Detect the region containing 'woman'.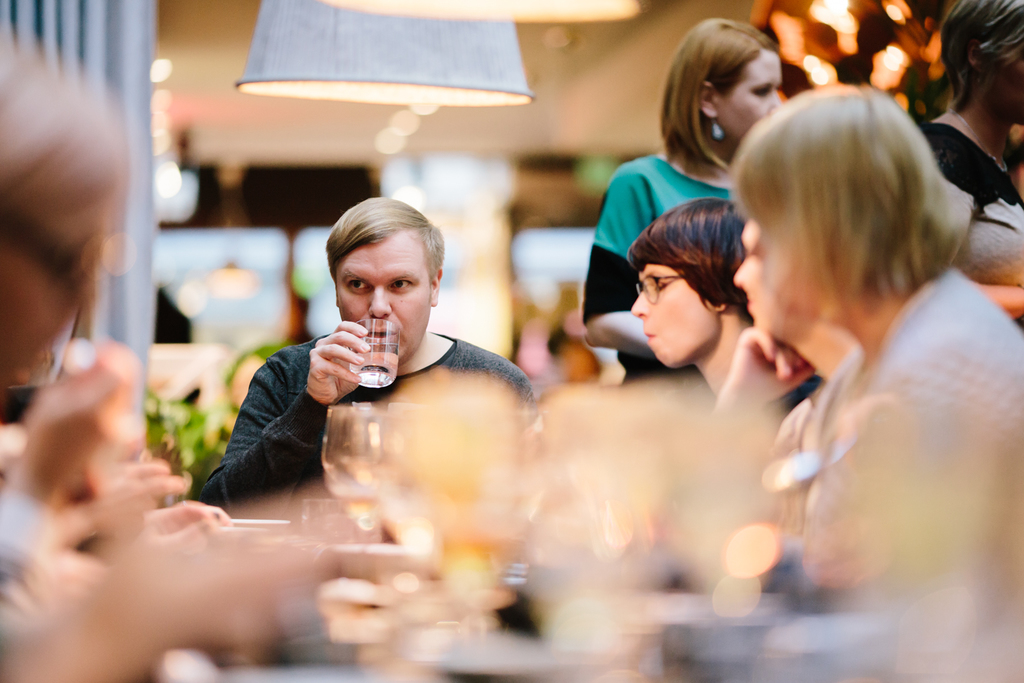
{"x1": 581, "y1": 13, "x2": 796, "y2": 396}.
